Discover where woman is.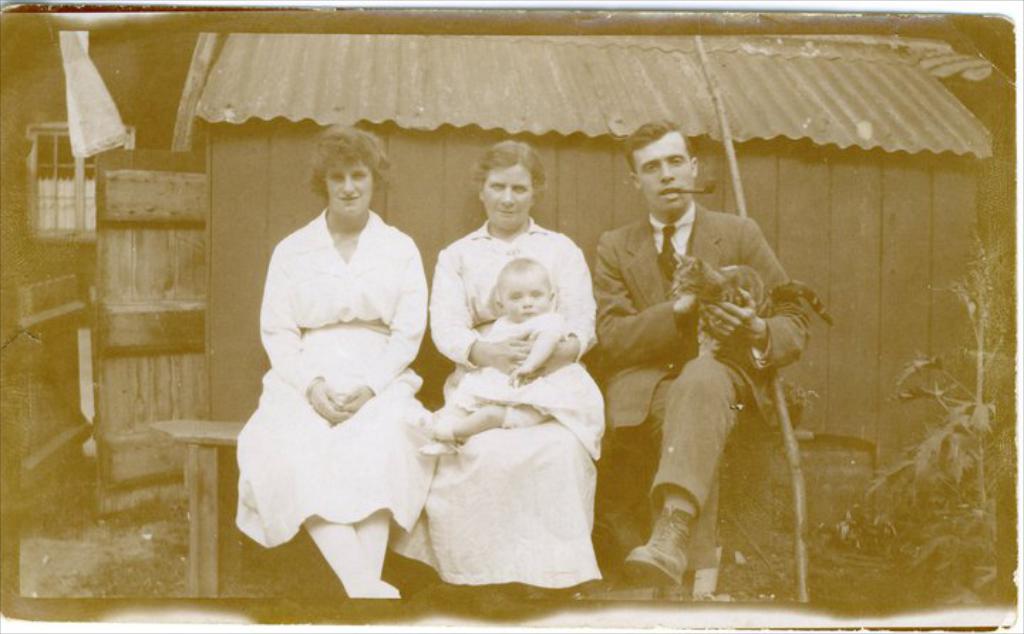
Discovered at l=391, t=142, r=599, b=611.
